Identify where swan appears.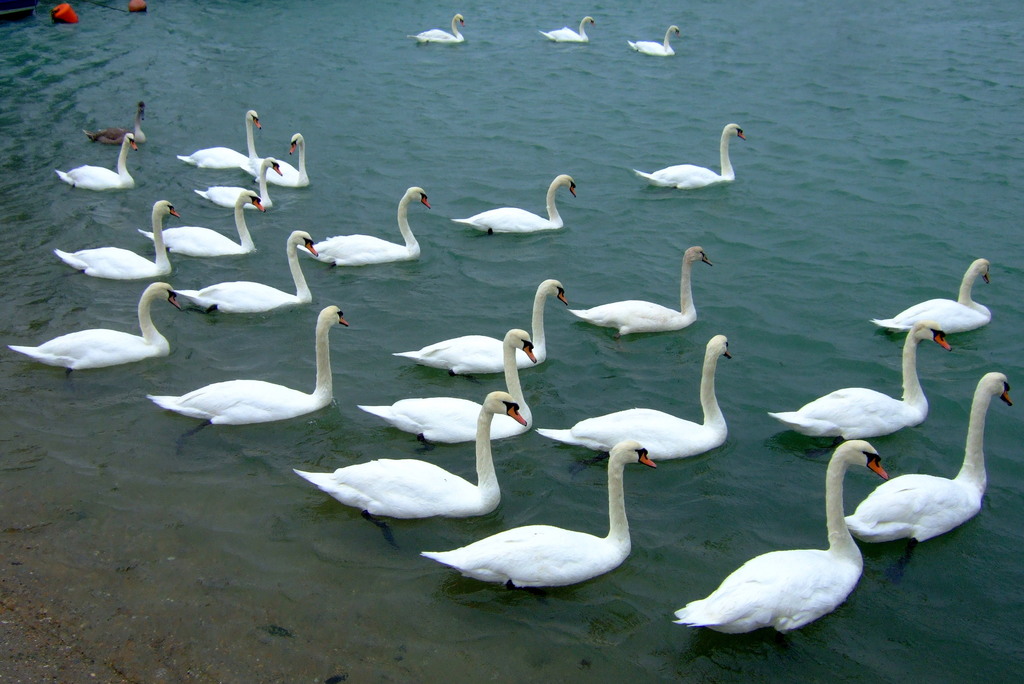
Appears at (left=769, top=318, right=954, bottom=444).
